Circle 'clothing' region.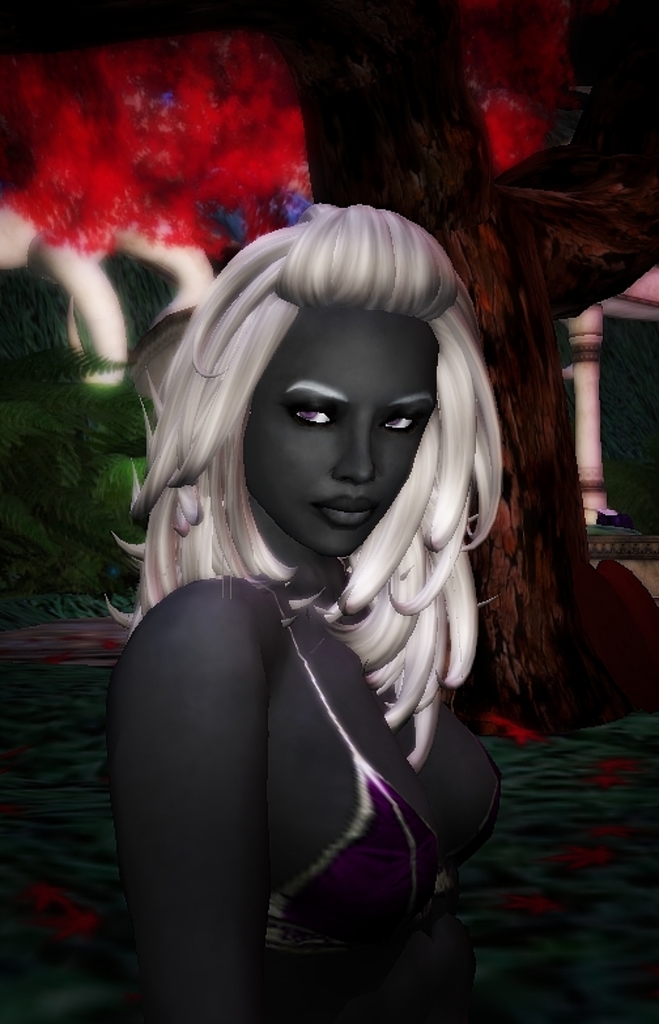
Region: {"x1": 268, "y1": 589, "x2": 502, "y2": 957}.
